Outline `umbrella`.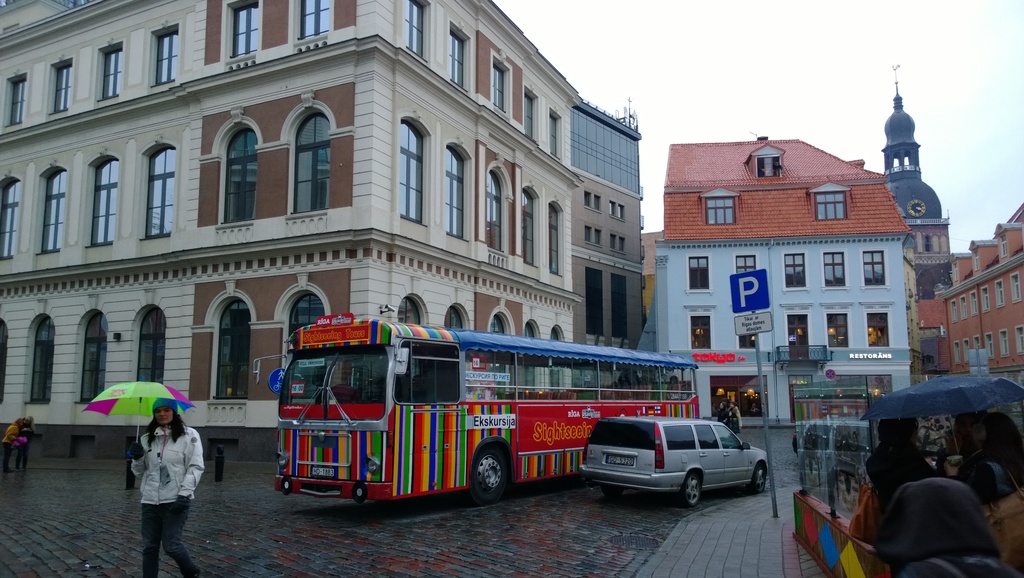
Outline: {"x1": 84, "y1": 381, "x2": 193, "y2": 448}.
